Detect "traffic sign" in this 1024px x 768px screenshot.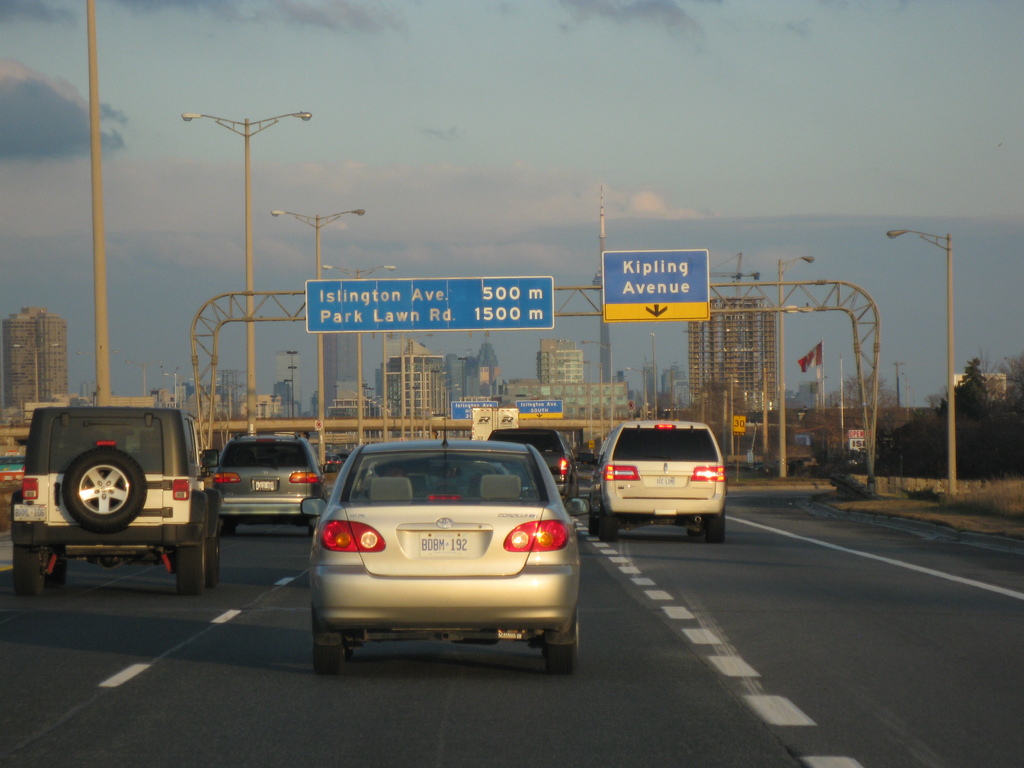
Detection: 732 417 745 438.
